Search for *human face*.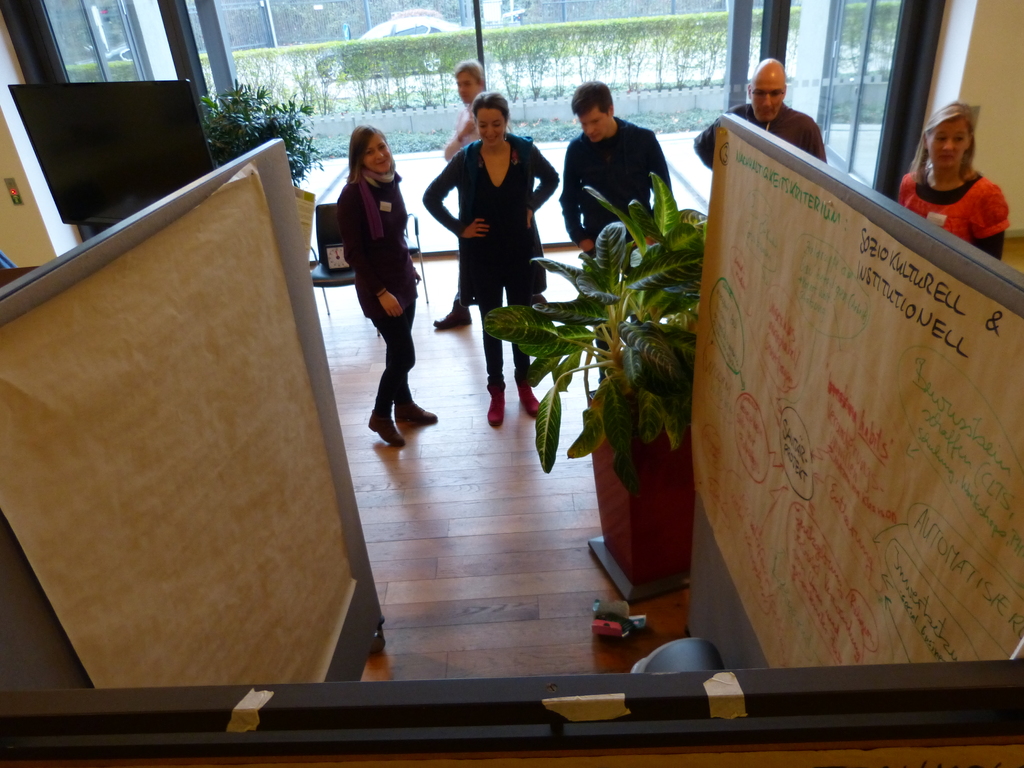
Found at region(477, 106, 504, 148).
